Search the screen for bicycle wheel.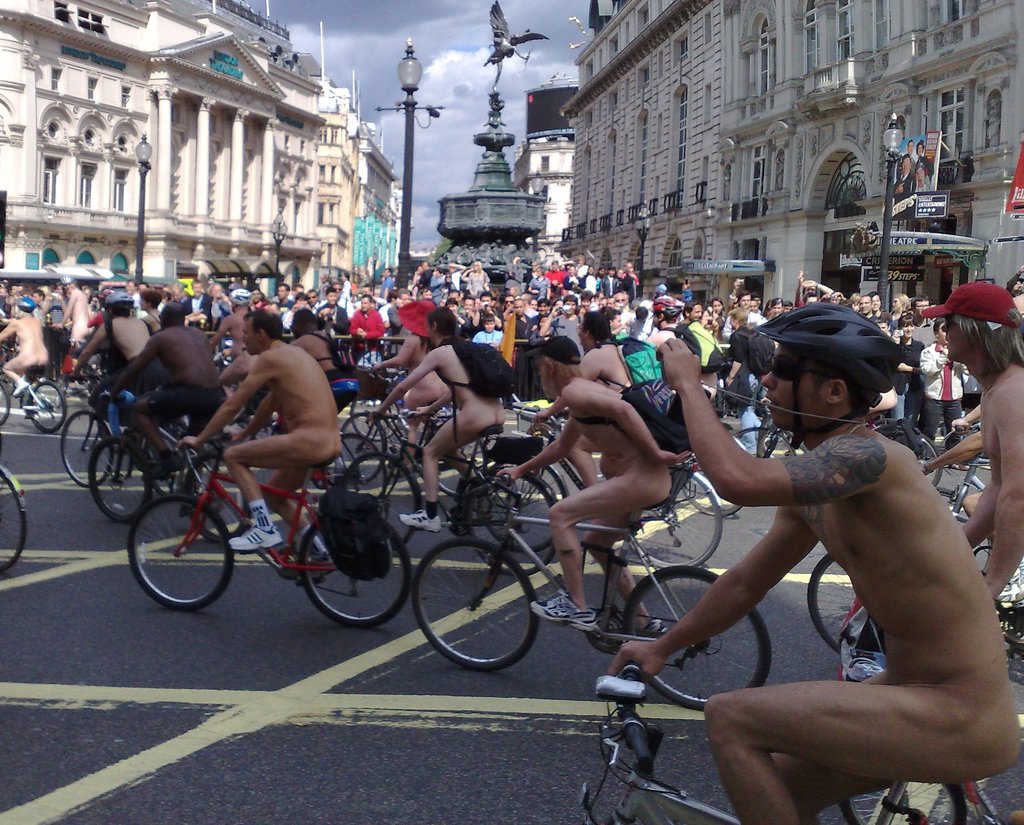
Found at bbox(91, 435, 142, 519).
